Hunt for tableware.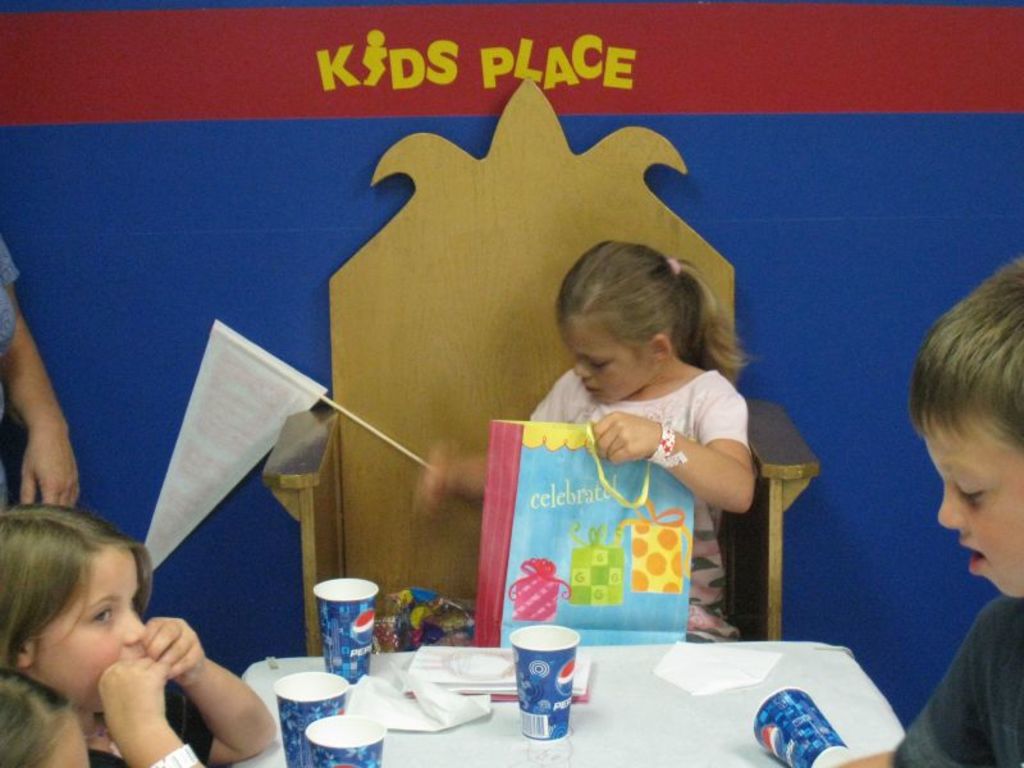
Hunted down at (left=314, top=576, right=381, bottom=681).
